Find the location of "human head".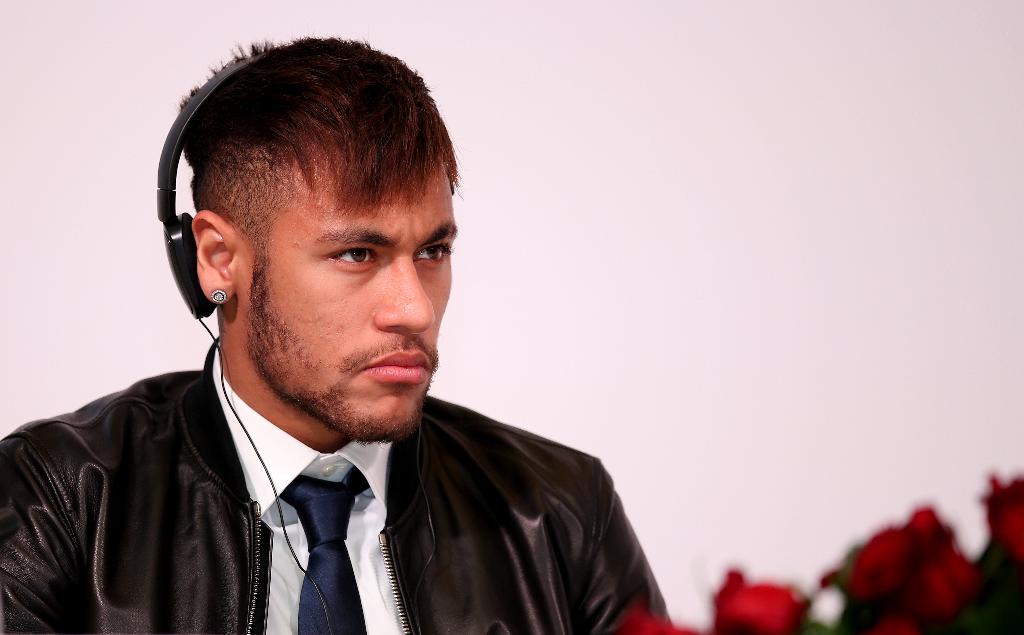
Location: (x1=163, y1=36, x2=460, y2=380).
